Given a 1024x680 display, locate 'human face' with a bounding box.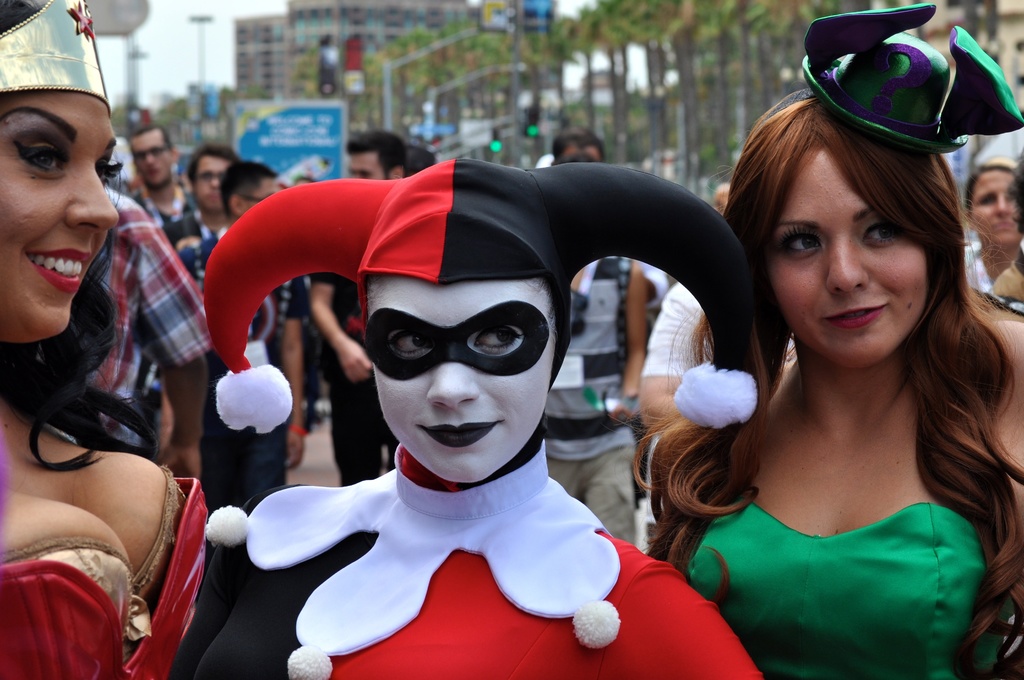
Located: (x1=764, y1=150, x2=927, y2=364).
